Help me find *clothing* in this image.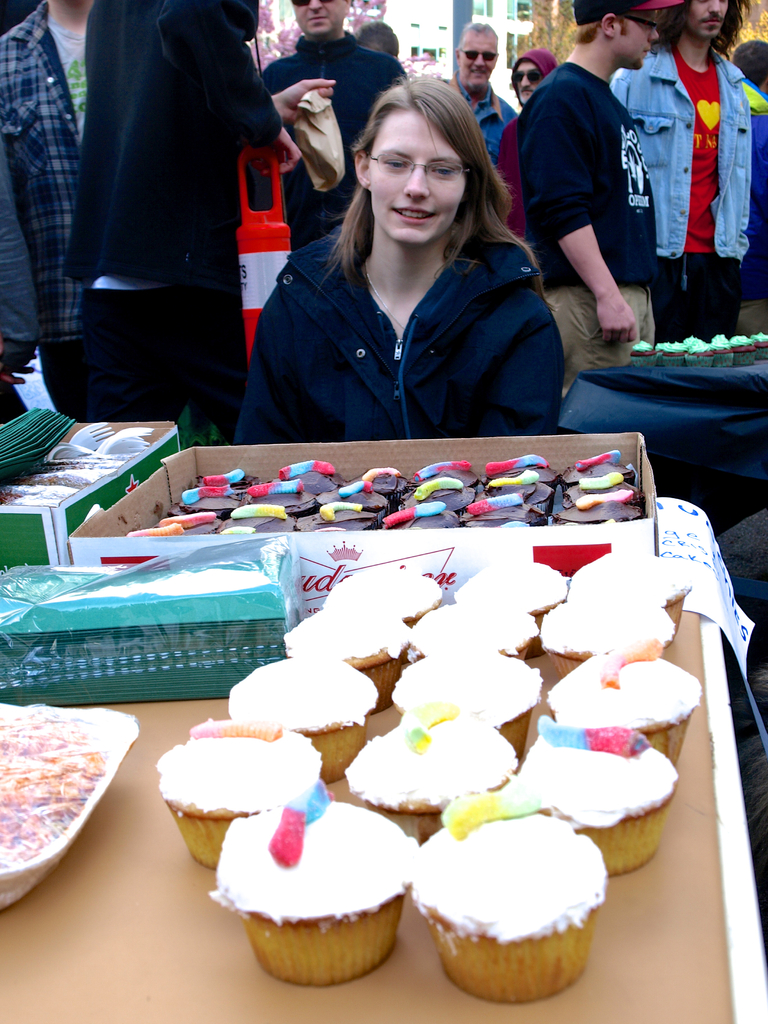
Found it: crop(735, 81, 767, 337).
